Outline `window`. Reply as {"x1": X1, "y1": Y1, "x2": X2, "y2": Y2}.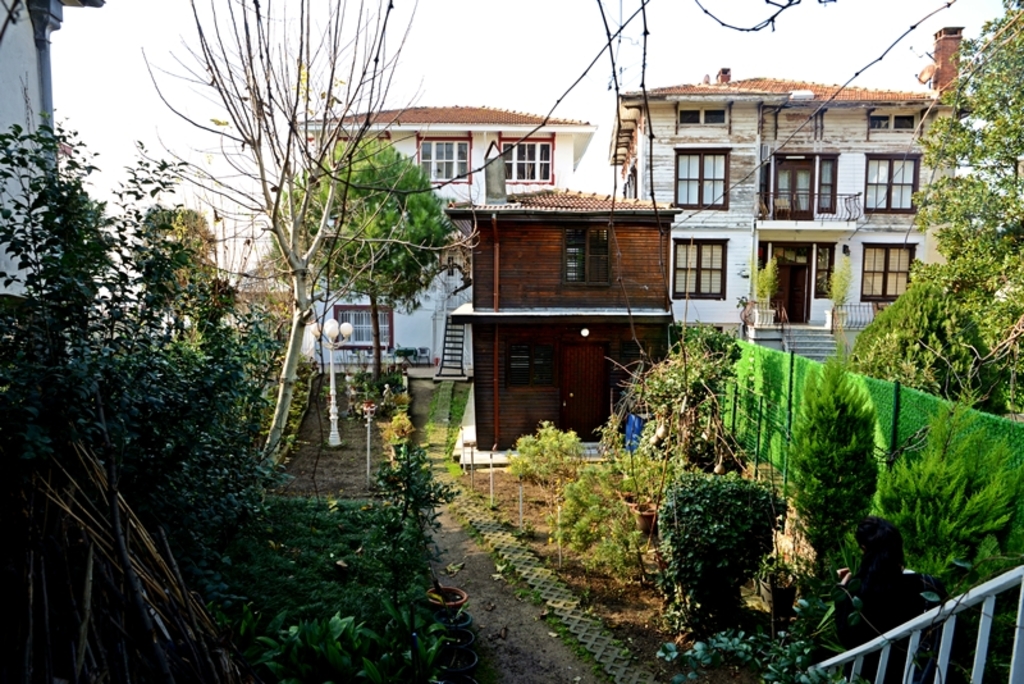
{"x1": 498, "y1": 137, "x2": 552, "y2": 183}.
